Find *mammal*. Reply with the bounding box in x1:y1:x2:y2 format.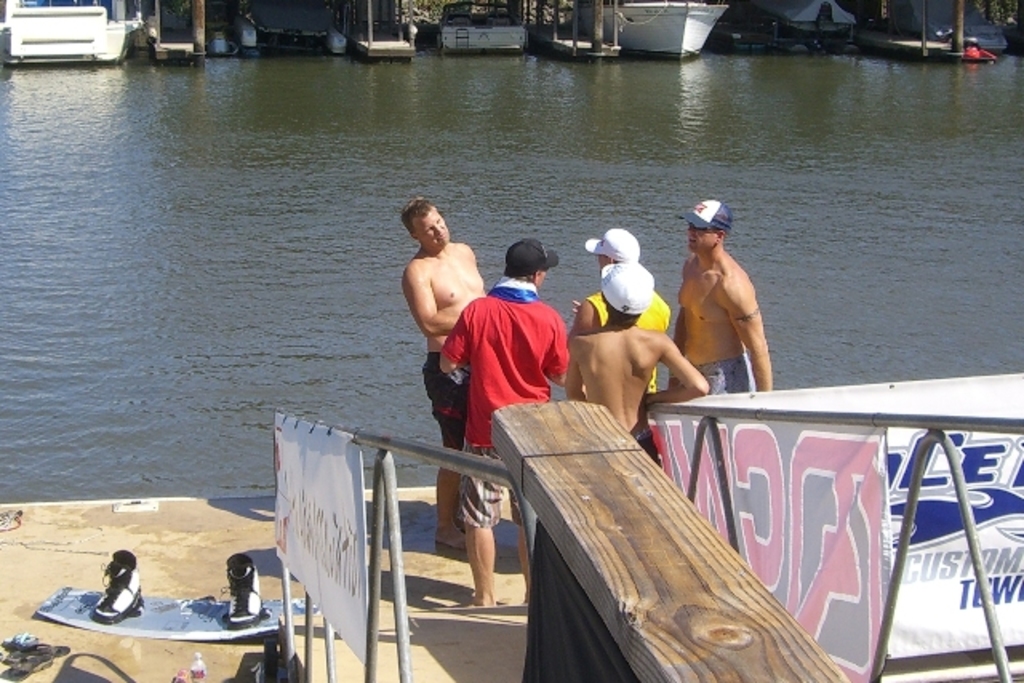
571:226:670:338.
